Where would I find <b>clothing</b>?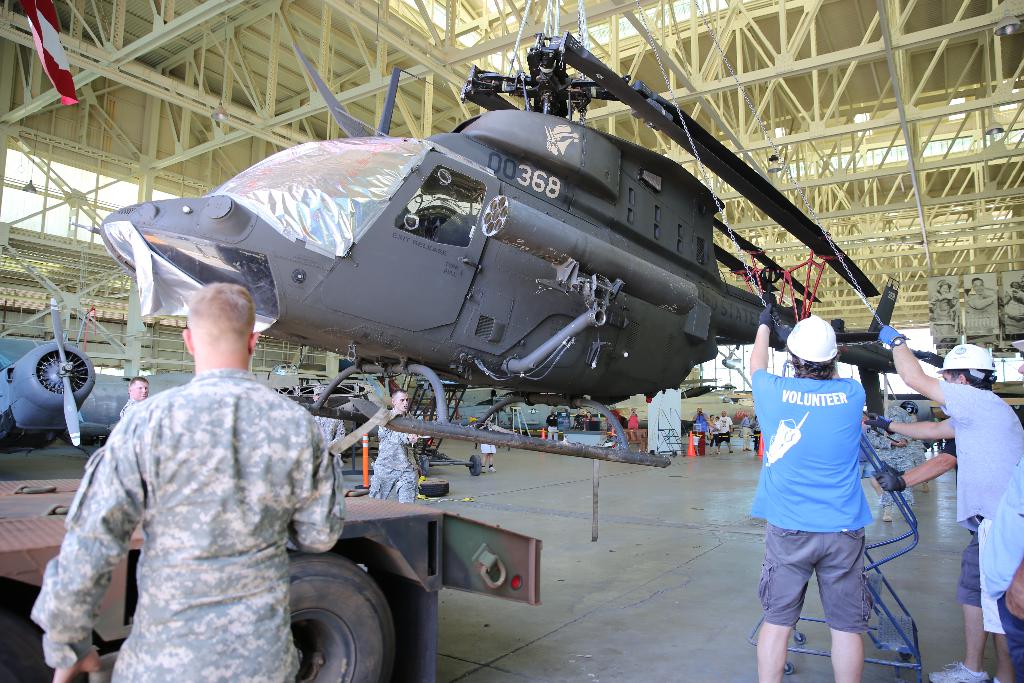
At 748:417:764:446.
